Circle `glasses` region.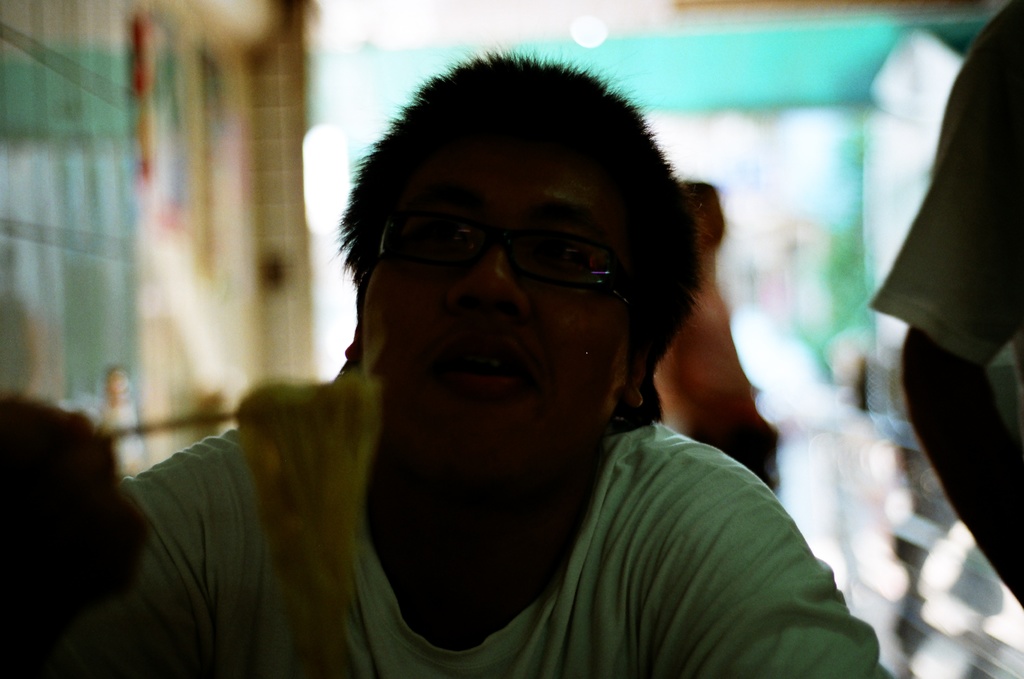
Region: 373, 194, 652, 296.
